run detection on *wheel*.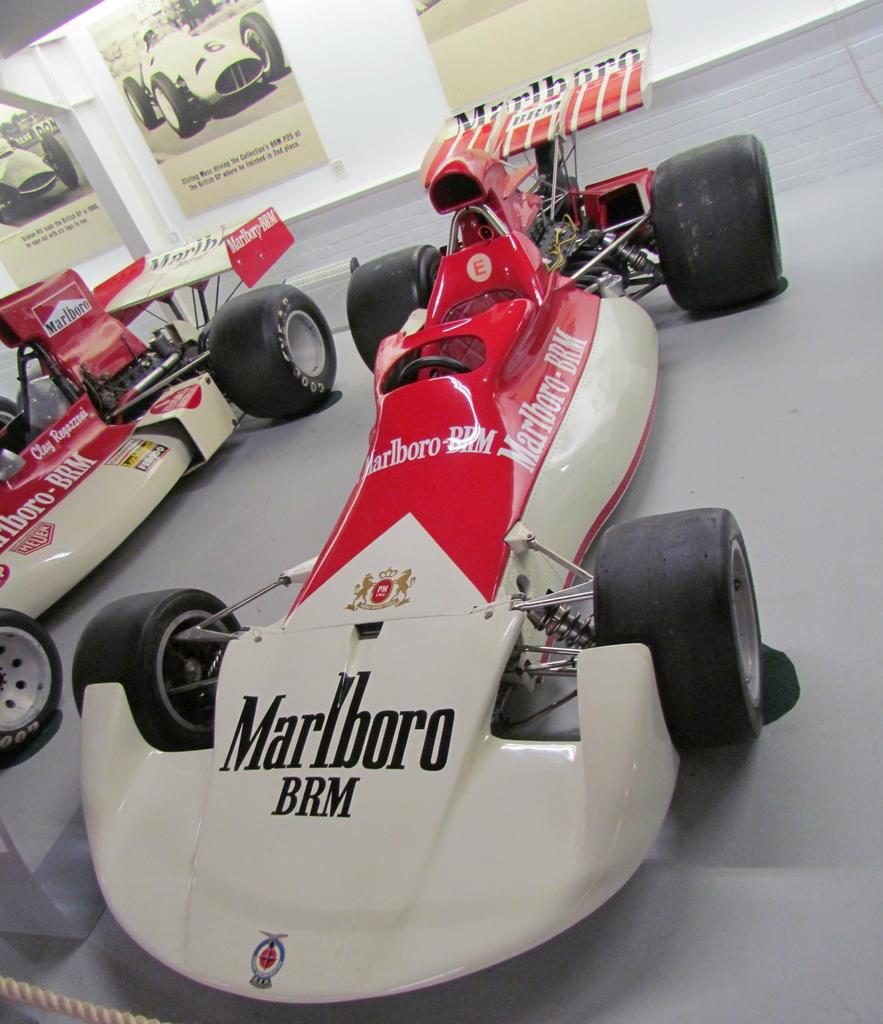
Result: [153,72,192,135].
